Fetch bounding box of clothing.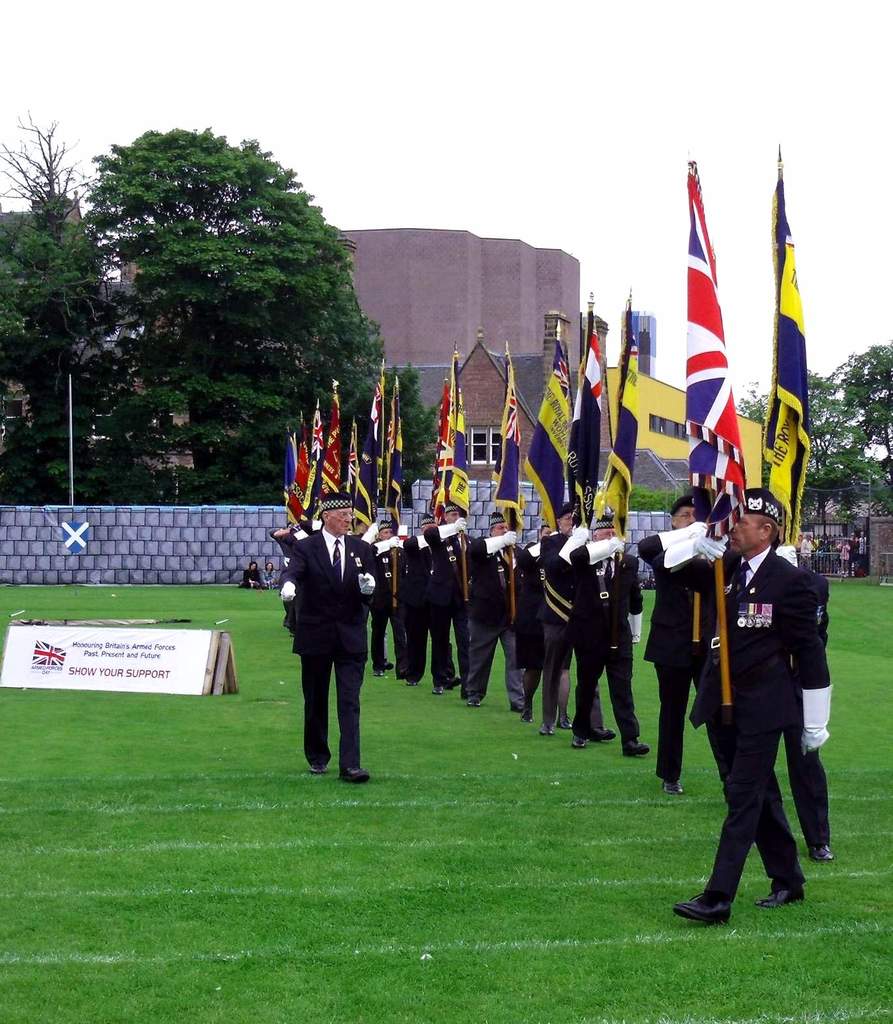
Bbox: <bbox>369, 528, 412, 675</bbox>.
